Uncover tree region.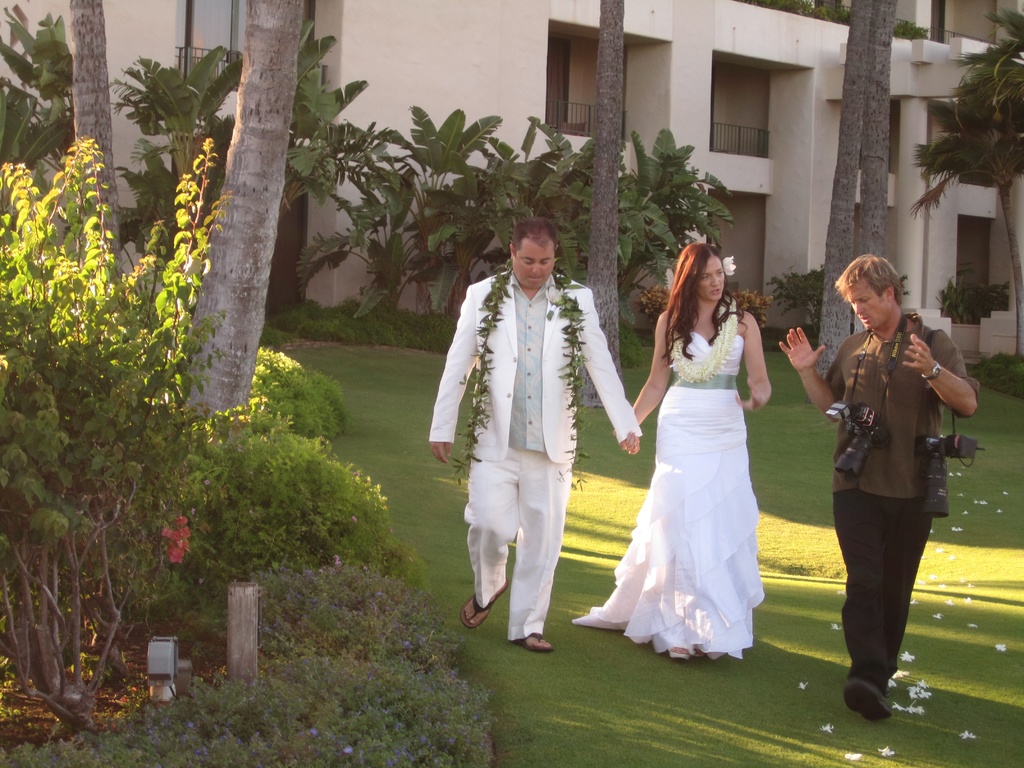
Uncovered: box=[902, 13, 1023, 376].
